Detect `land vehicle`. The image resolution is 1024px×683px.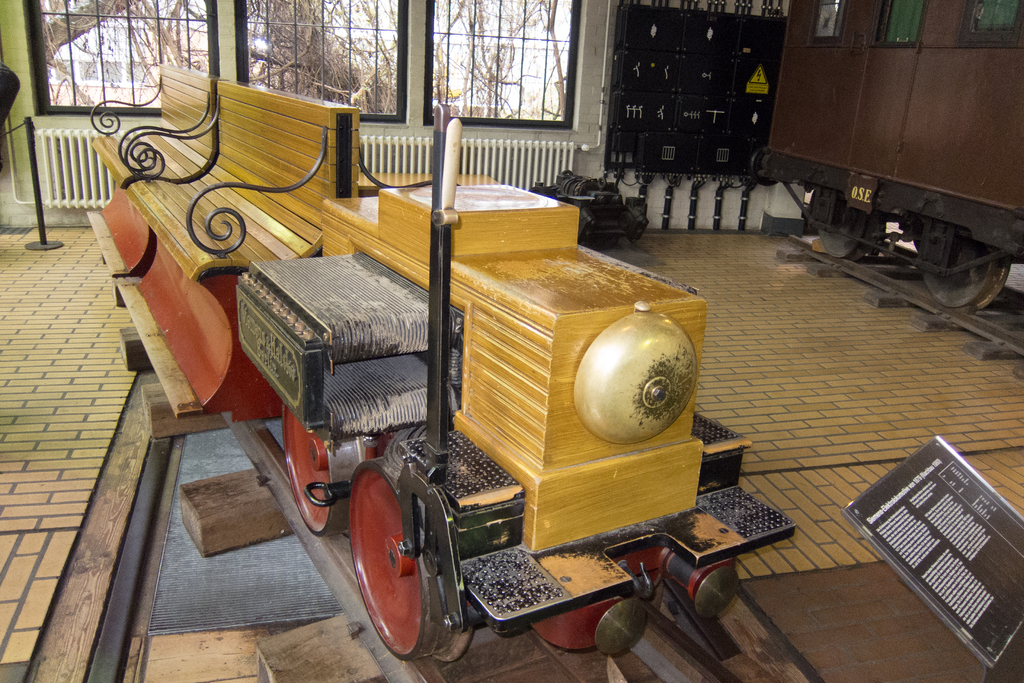
{"left": 108, "top": 47, "right": 788, "bottom": 682}.
